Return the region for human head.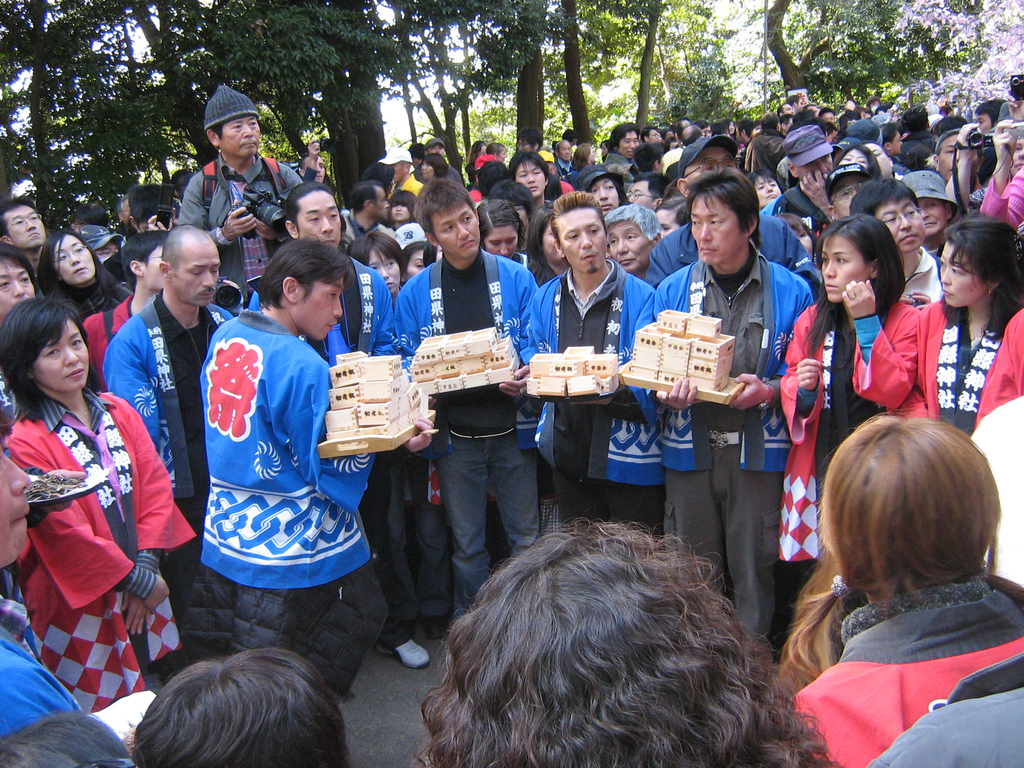
[left=0, top=200, right=46, bottom=254].
